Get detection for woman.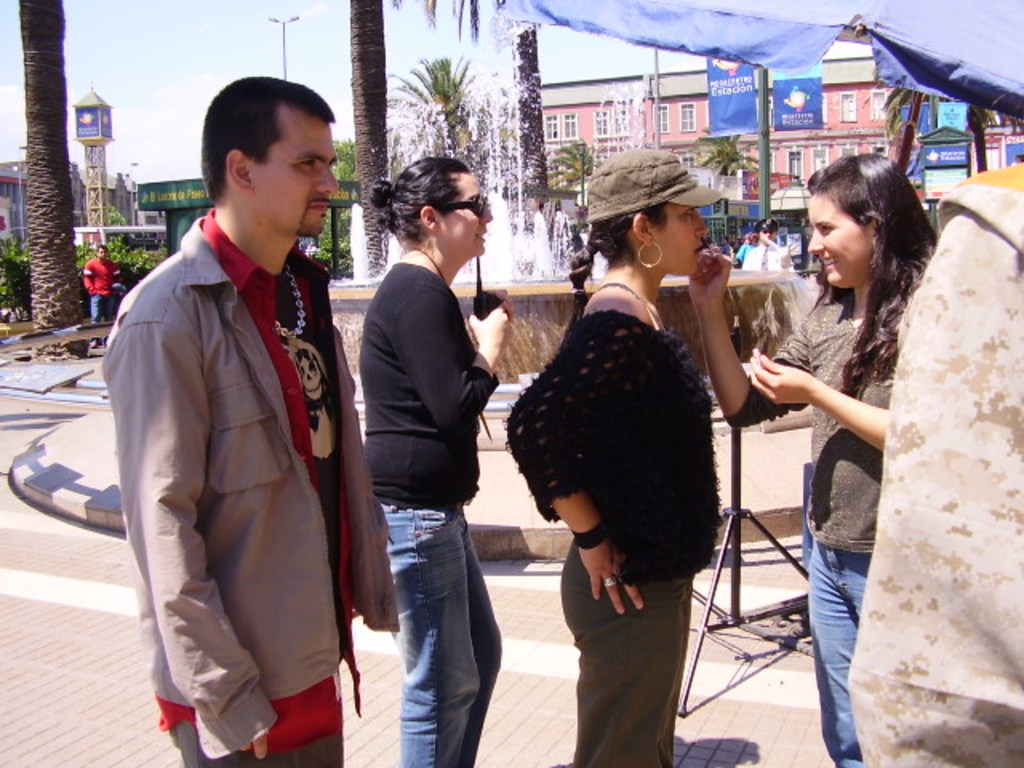
Detection: 736, 154, 955, 718.
